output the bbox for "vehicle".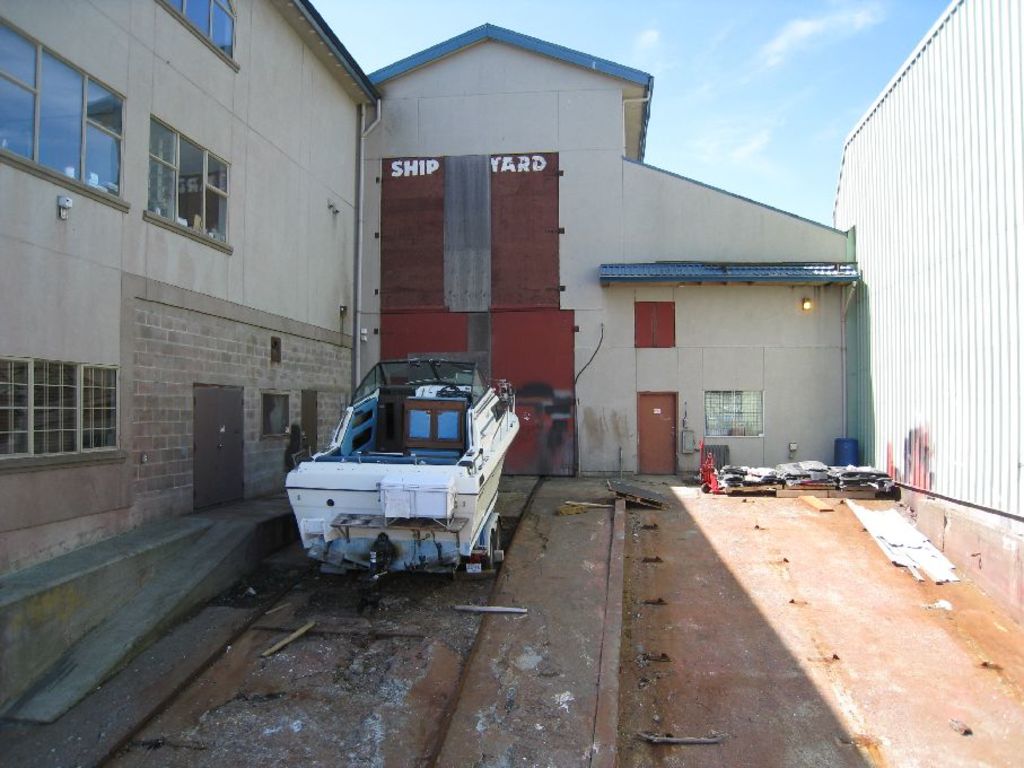
box=[264, 352, 529, 583].
